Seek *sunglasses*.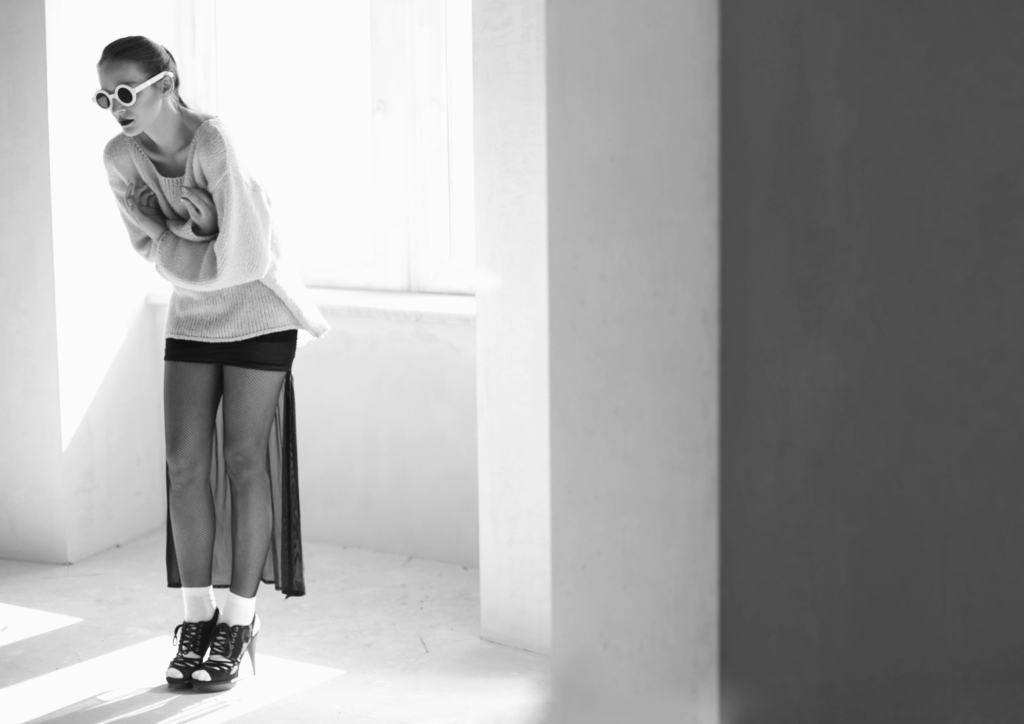
92/73/172/110.
